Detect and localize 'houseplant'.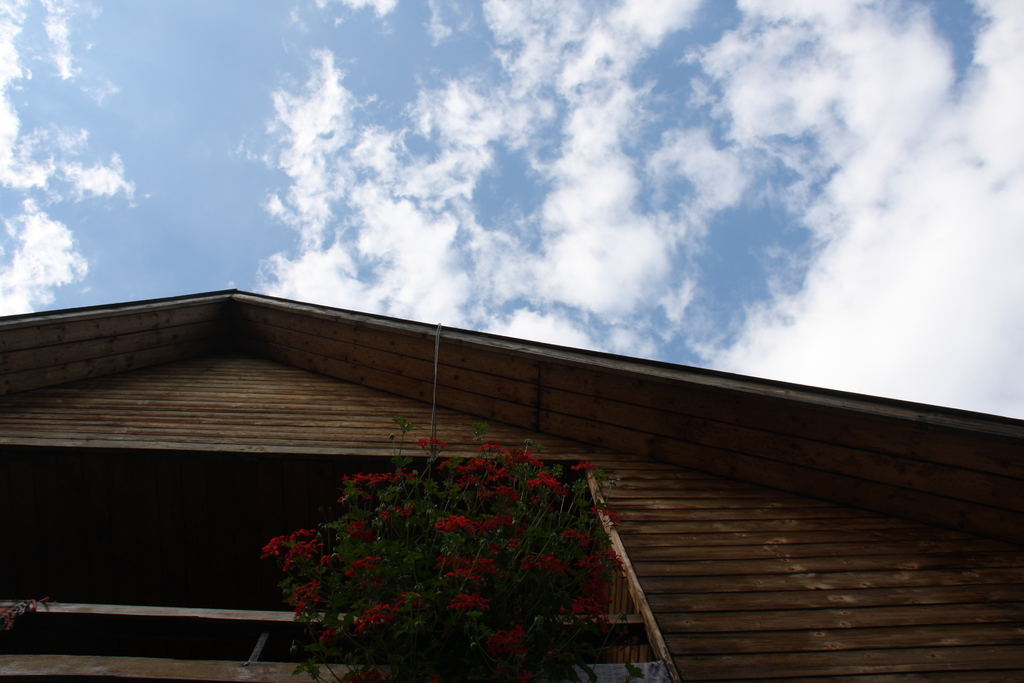
Localized at rect(257, 415, 630, 682).
